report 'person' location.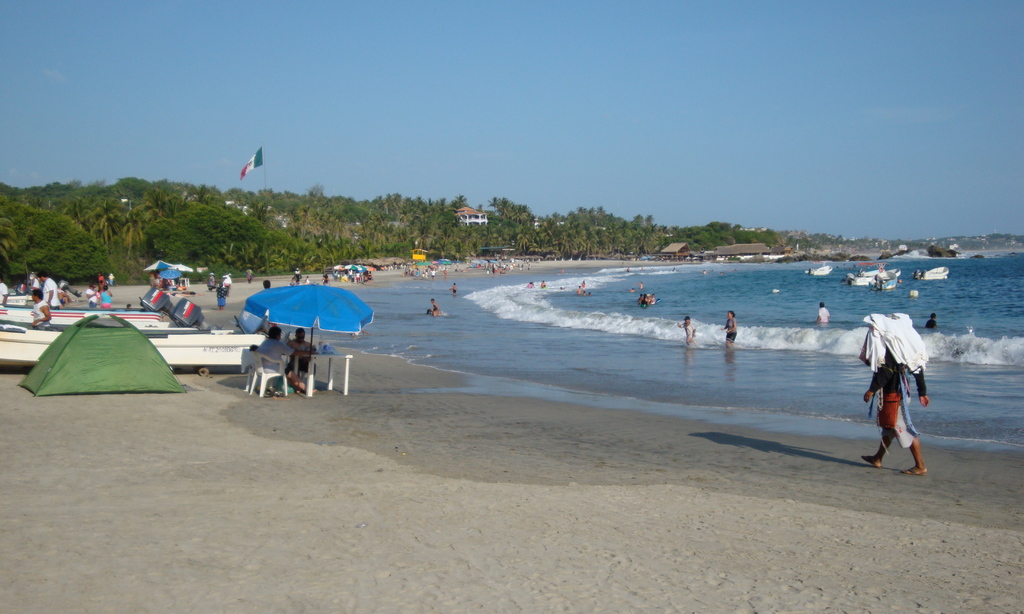
Report: [0, 278, 9, 305].
